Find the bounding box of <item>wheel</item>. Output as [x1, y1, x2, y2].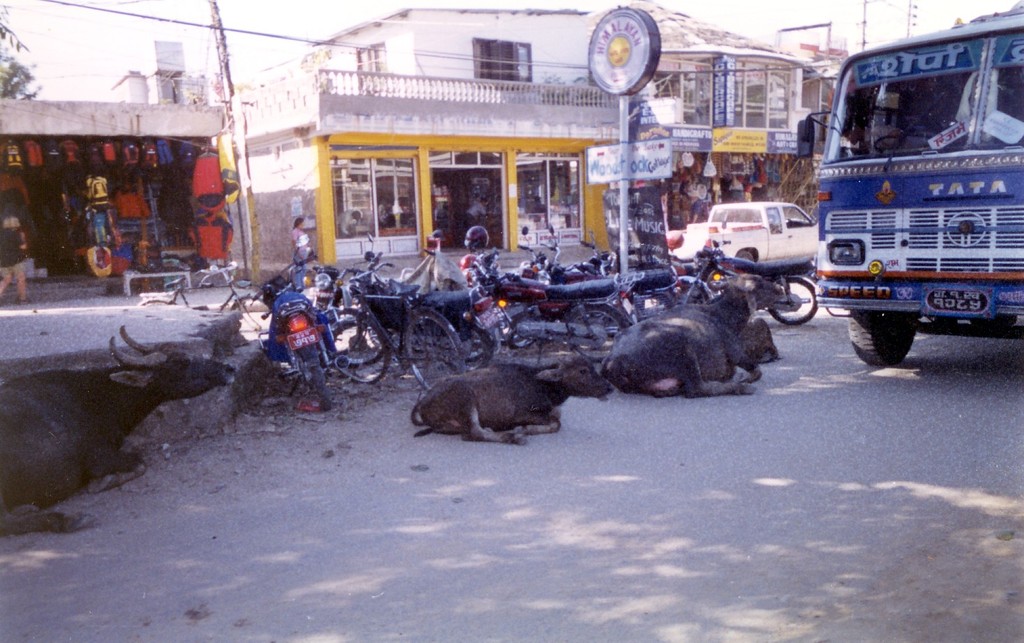
[856, 302, 933, 356].
